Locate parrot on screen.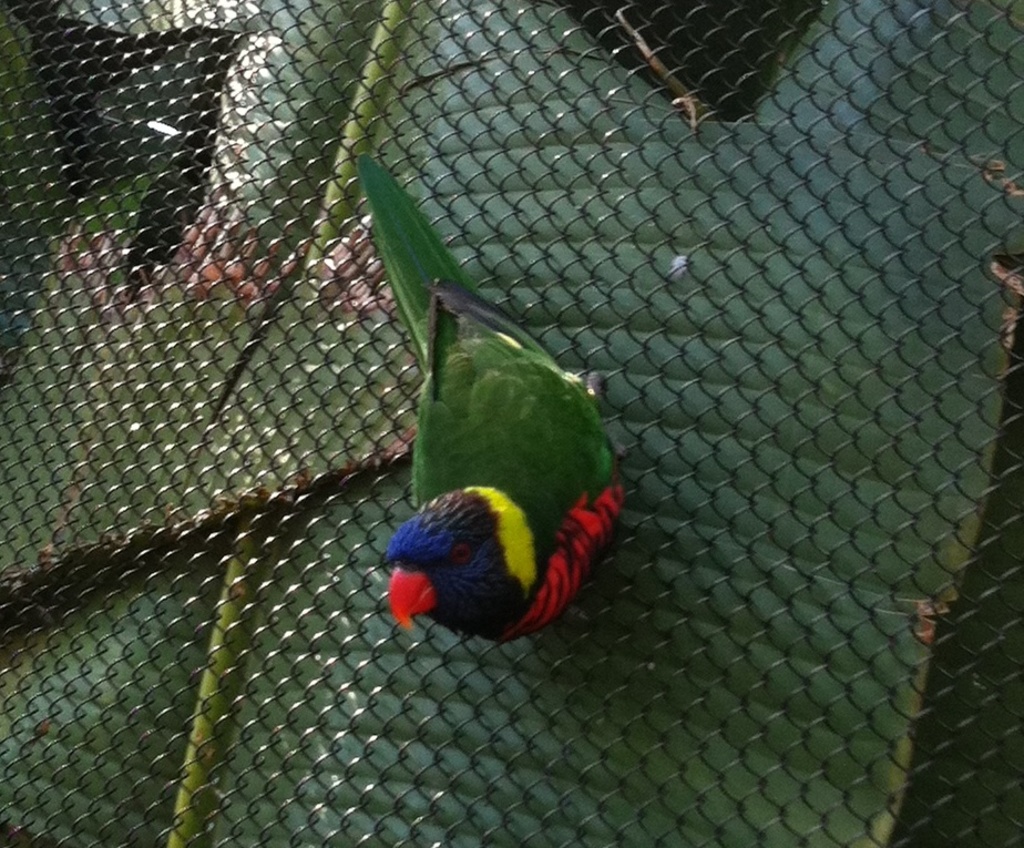
On screen at 351/149/632/644.
